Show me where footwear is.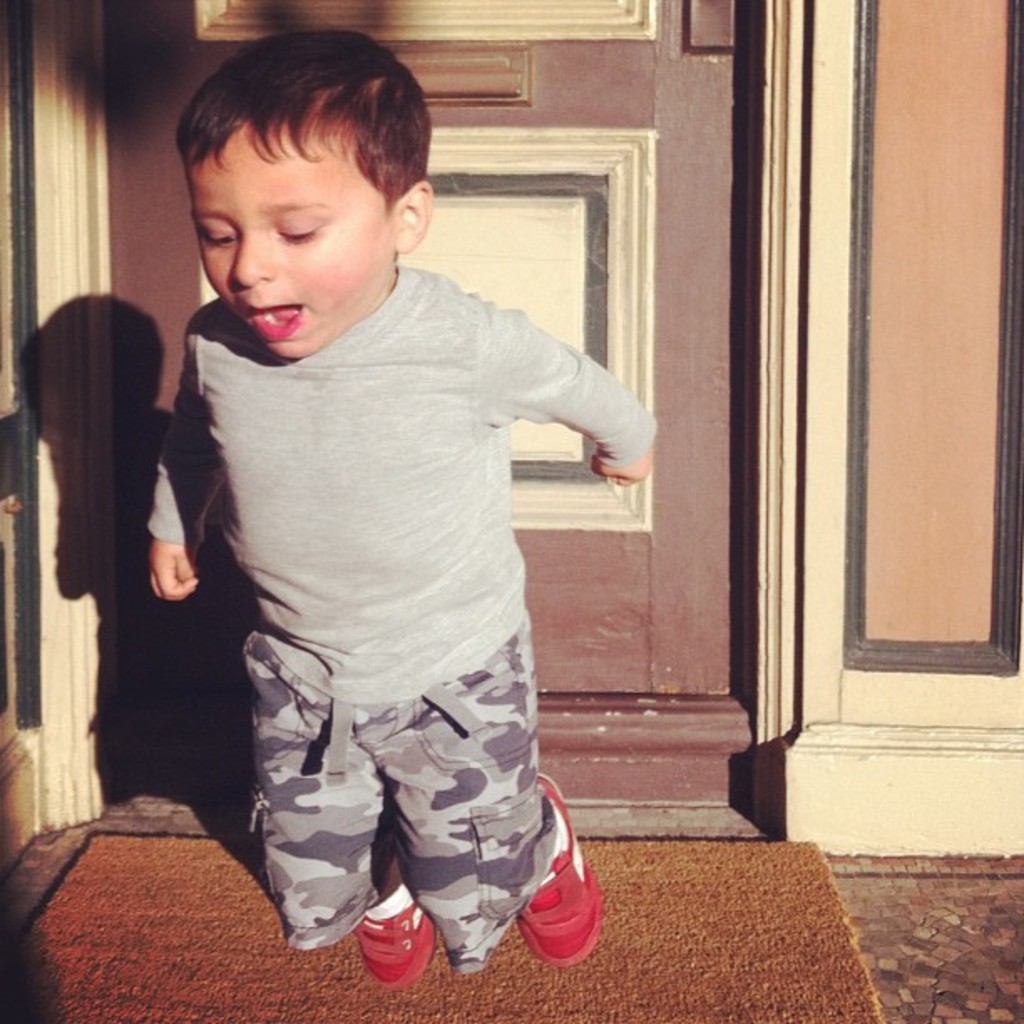
footwear is at {"left": 509, "top": 770, "right": 604, "bottom": 970}.
